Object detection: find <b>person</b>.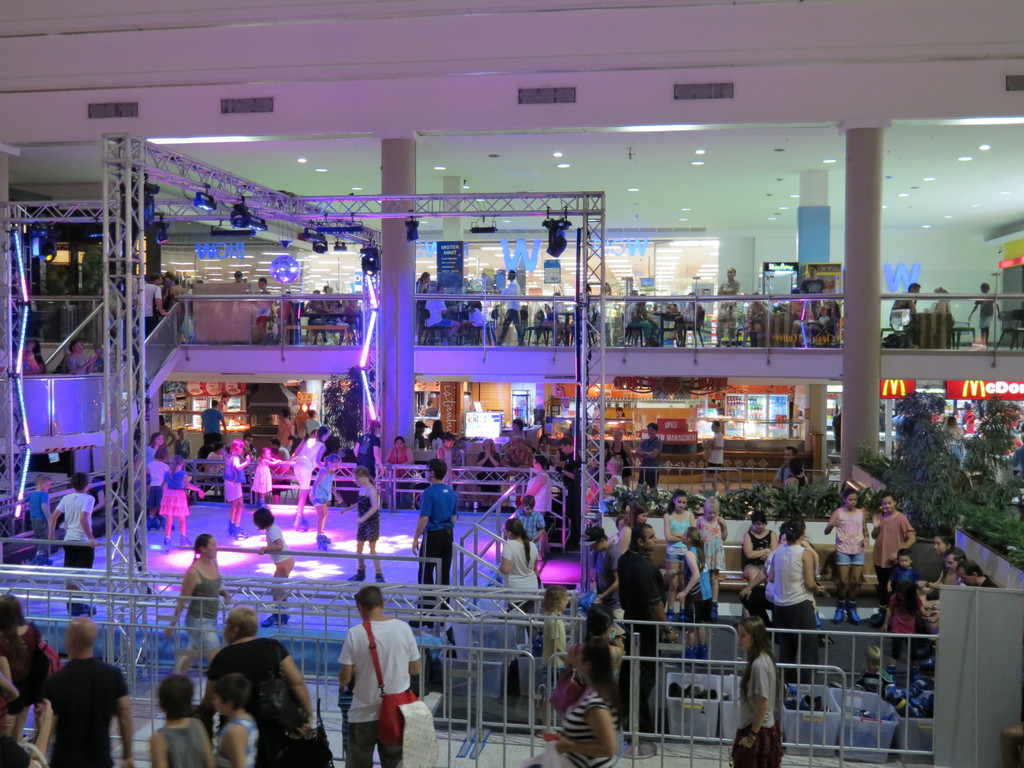
BBox(338, 461, 387, 586).
